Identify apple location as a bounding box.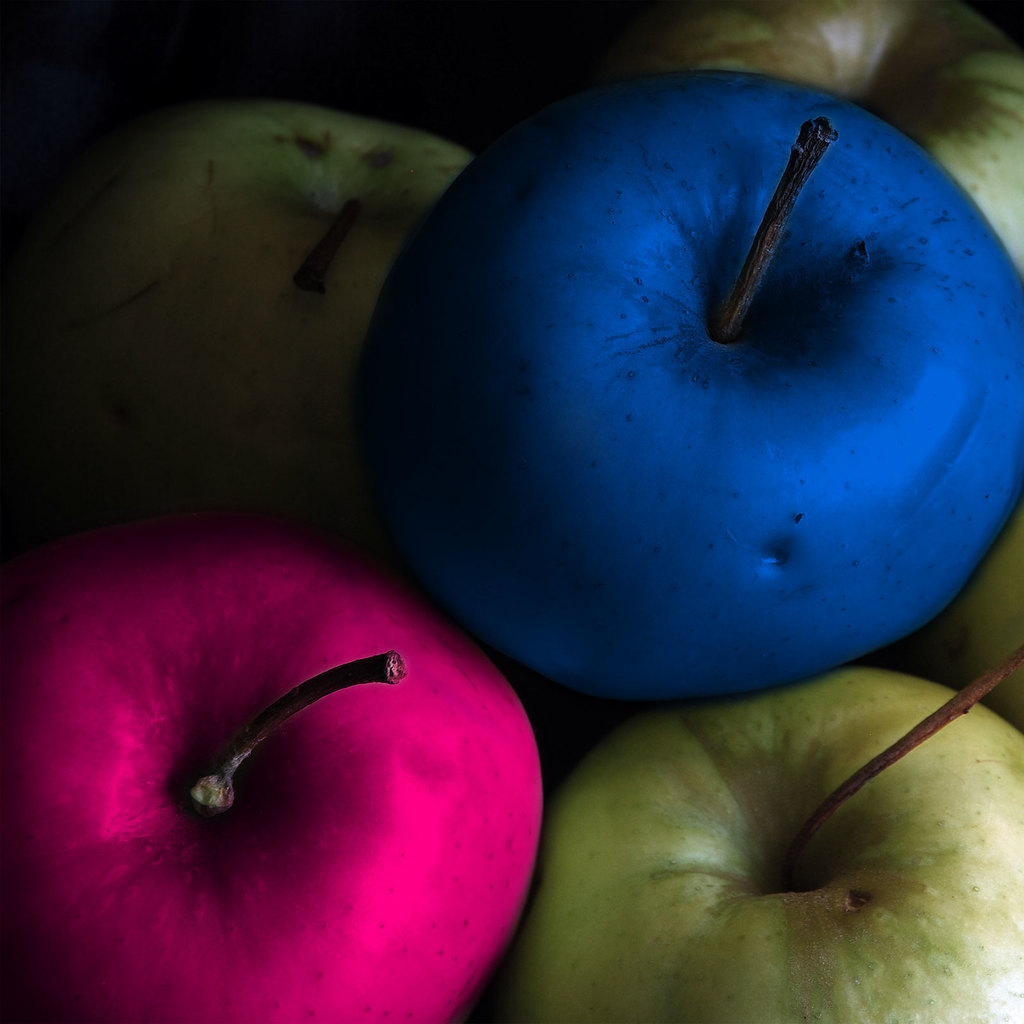
detection(0, 92, 473, 522).
